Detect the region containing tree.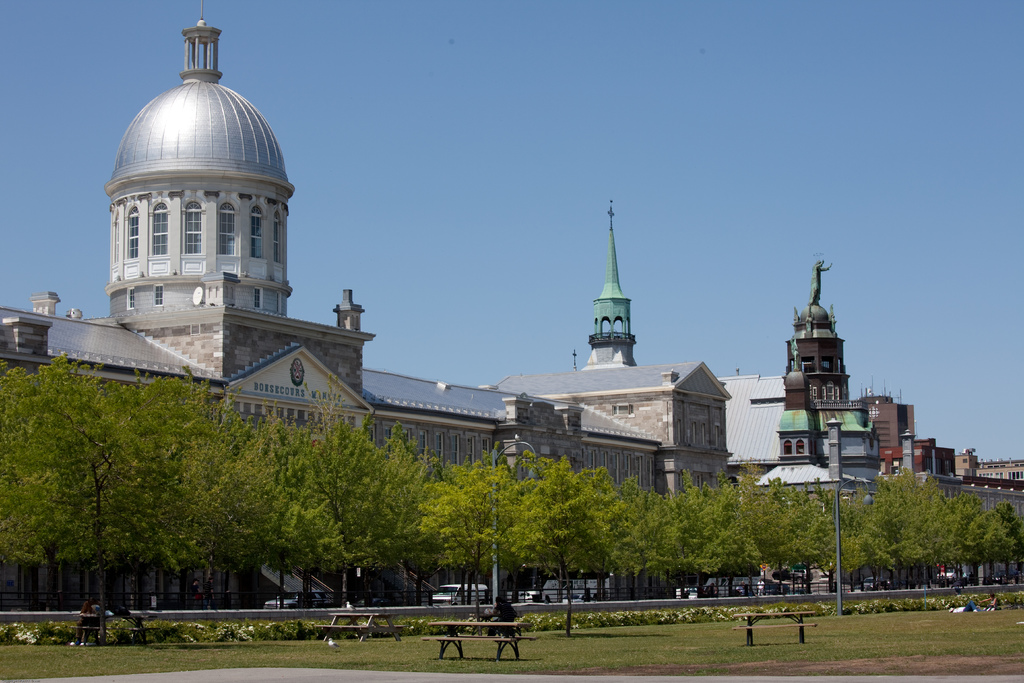
x1=236, y1=416, x2=335, y2=605.
